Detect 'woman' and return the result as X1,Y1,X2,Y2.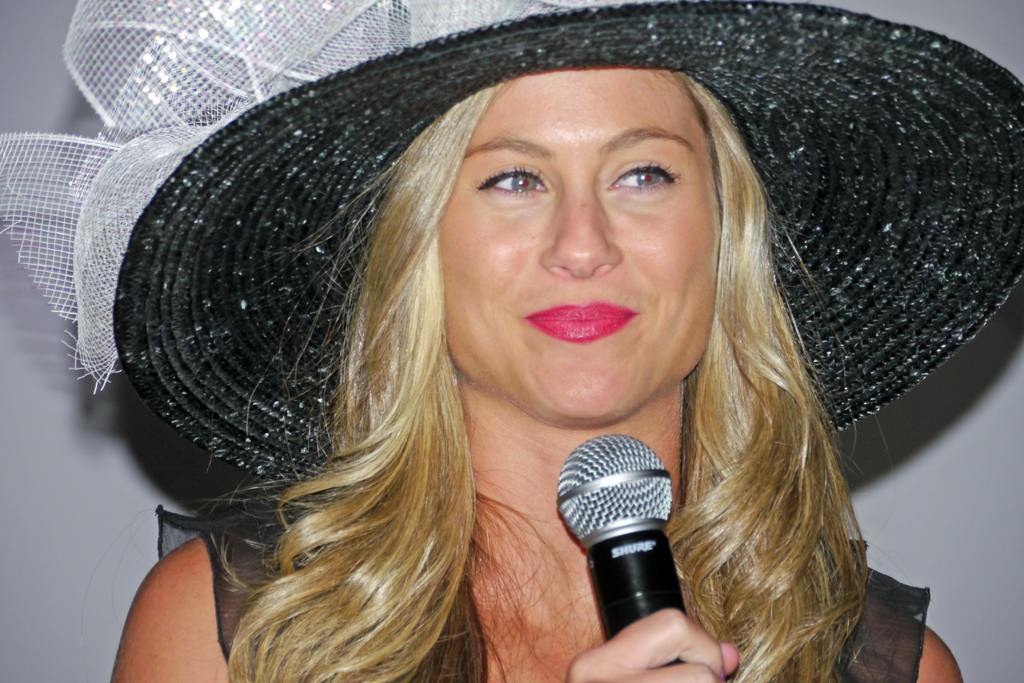
110,68,965,682.
